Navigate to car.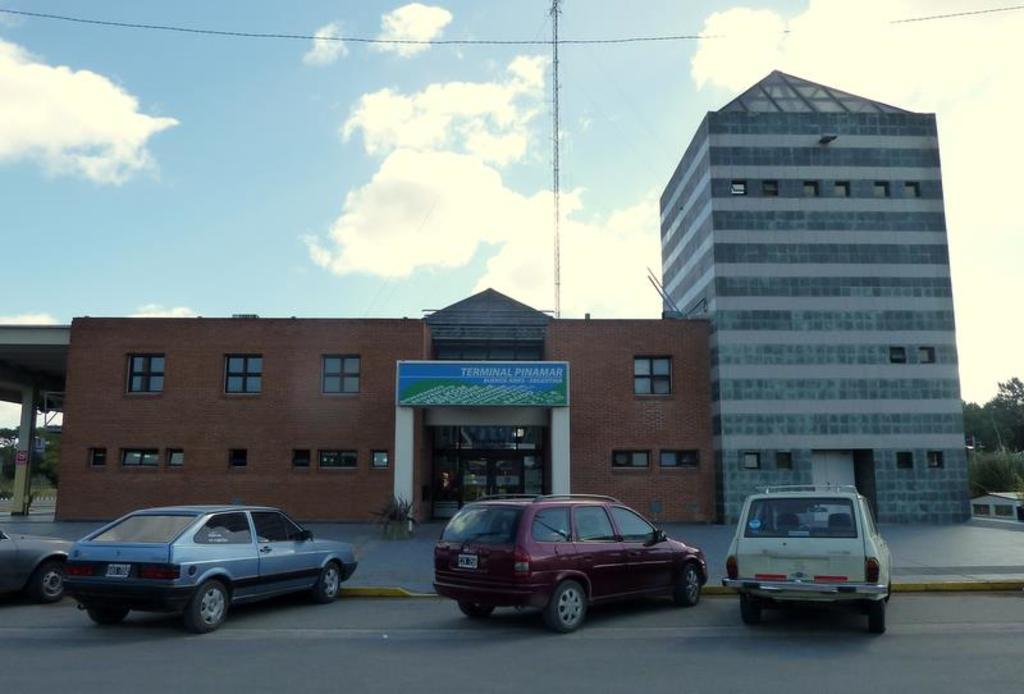
Navigation target: pyautogui.locateOnScreen(68, 502, 364, 636).
